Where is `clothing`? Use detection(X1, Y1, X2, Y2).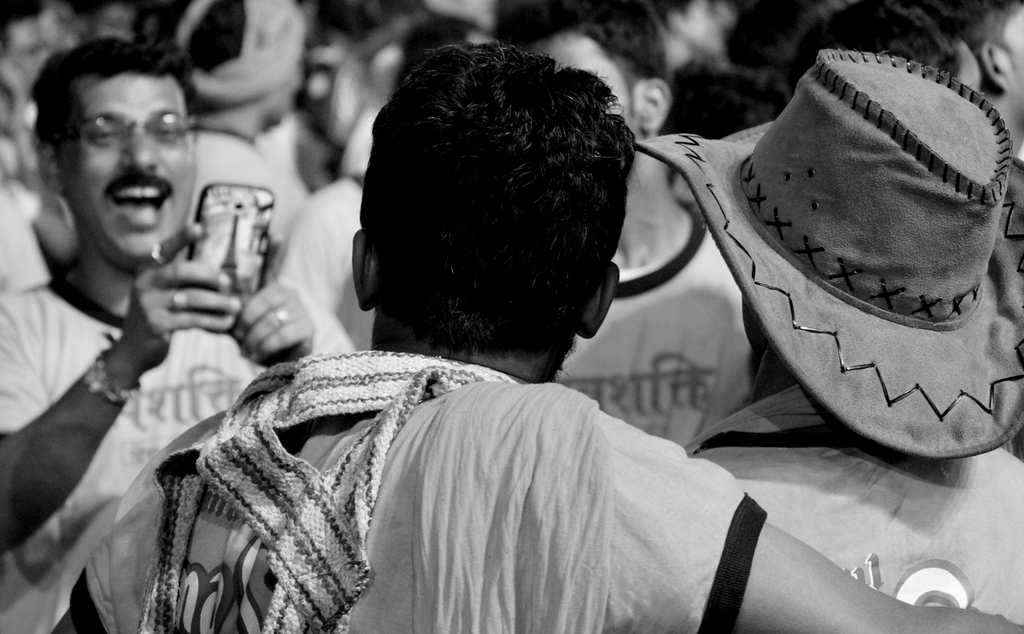
detection(557, 188, 759, 461).
